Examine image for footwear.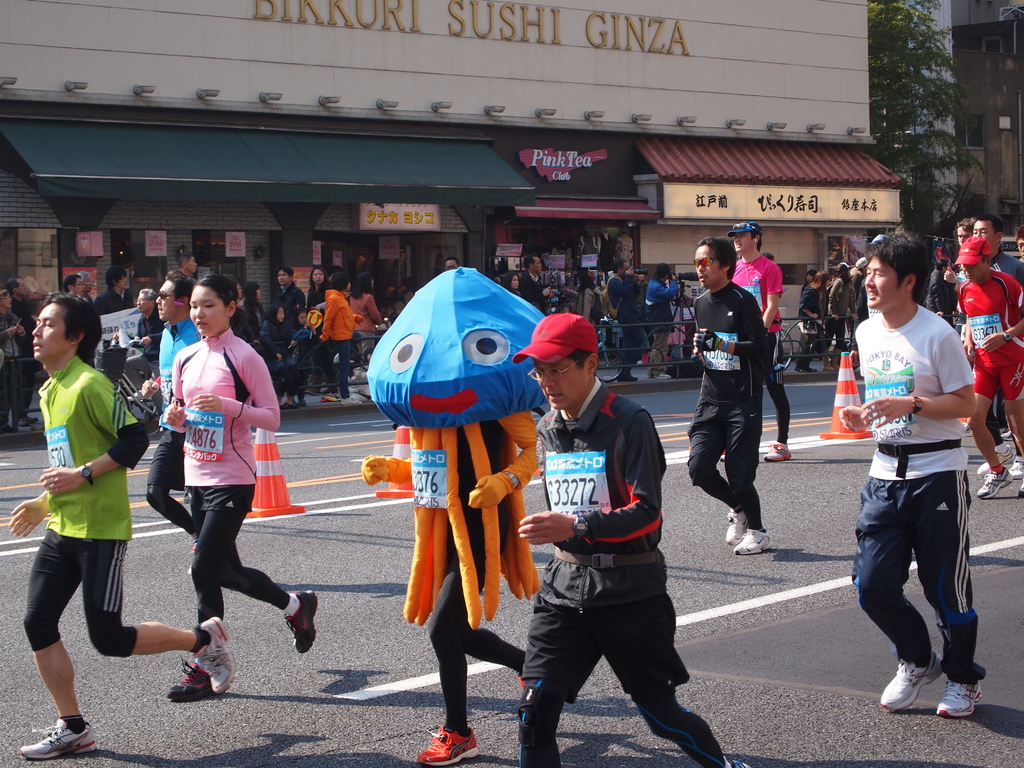
Examination result: 763, 440, 794, 460.
